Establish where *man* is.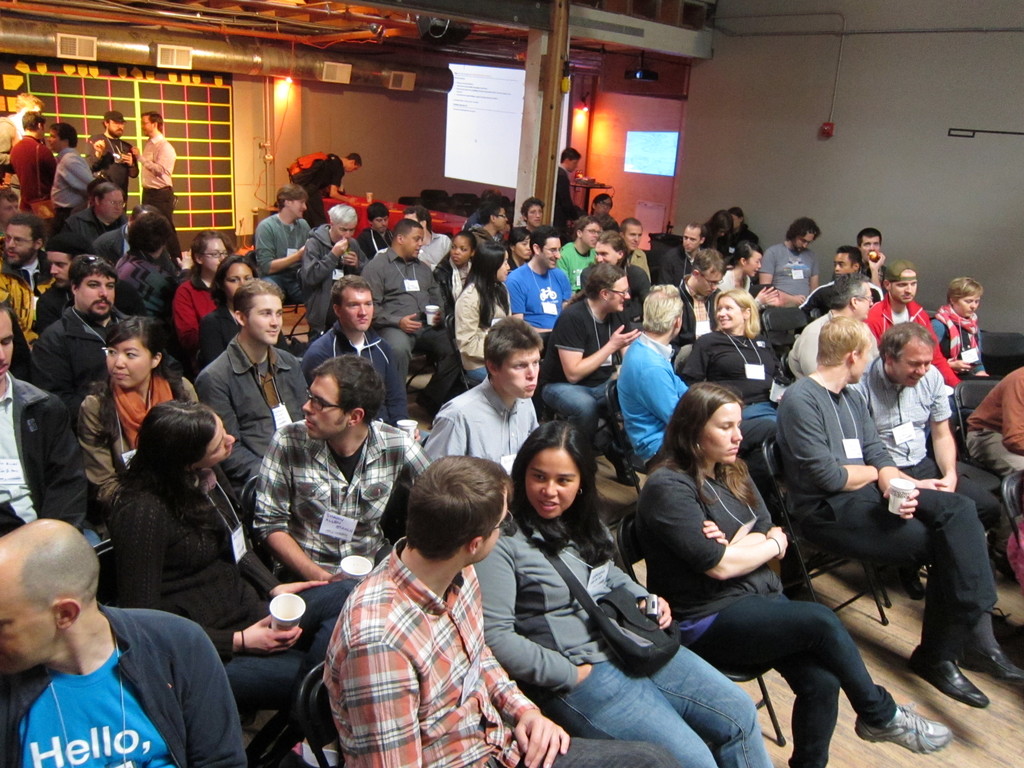
Established at 532 262 643 485.
